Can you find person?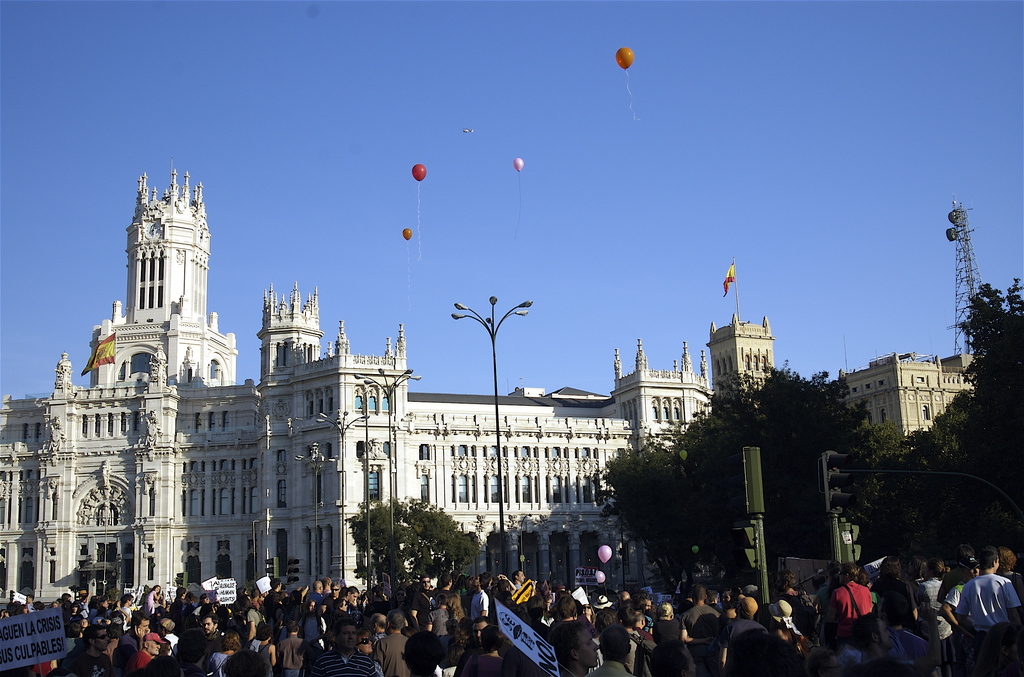
Yes, bounding box: [845,616,929,676].
